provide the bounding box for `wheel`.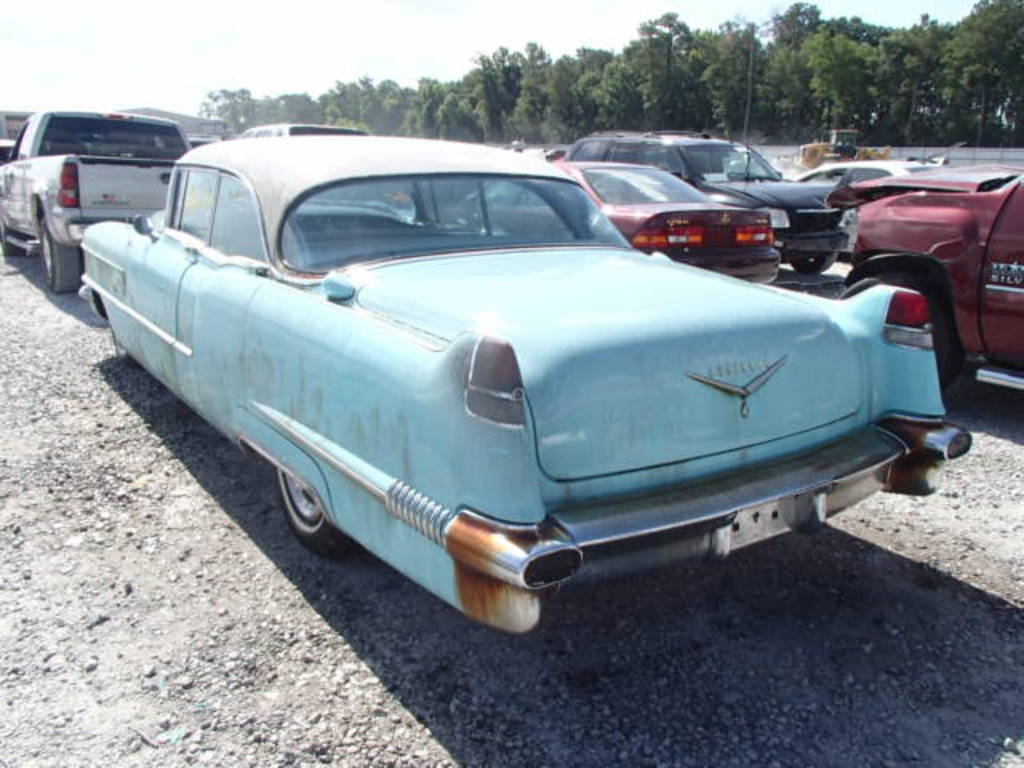
(253, 461, 342, 552).
